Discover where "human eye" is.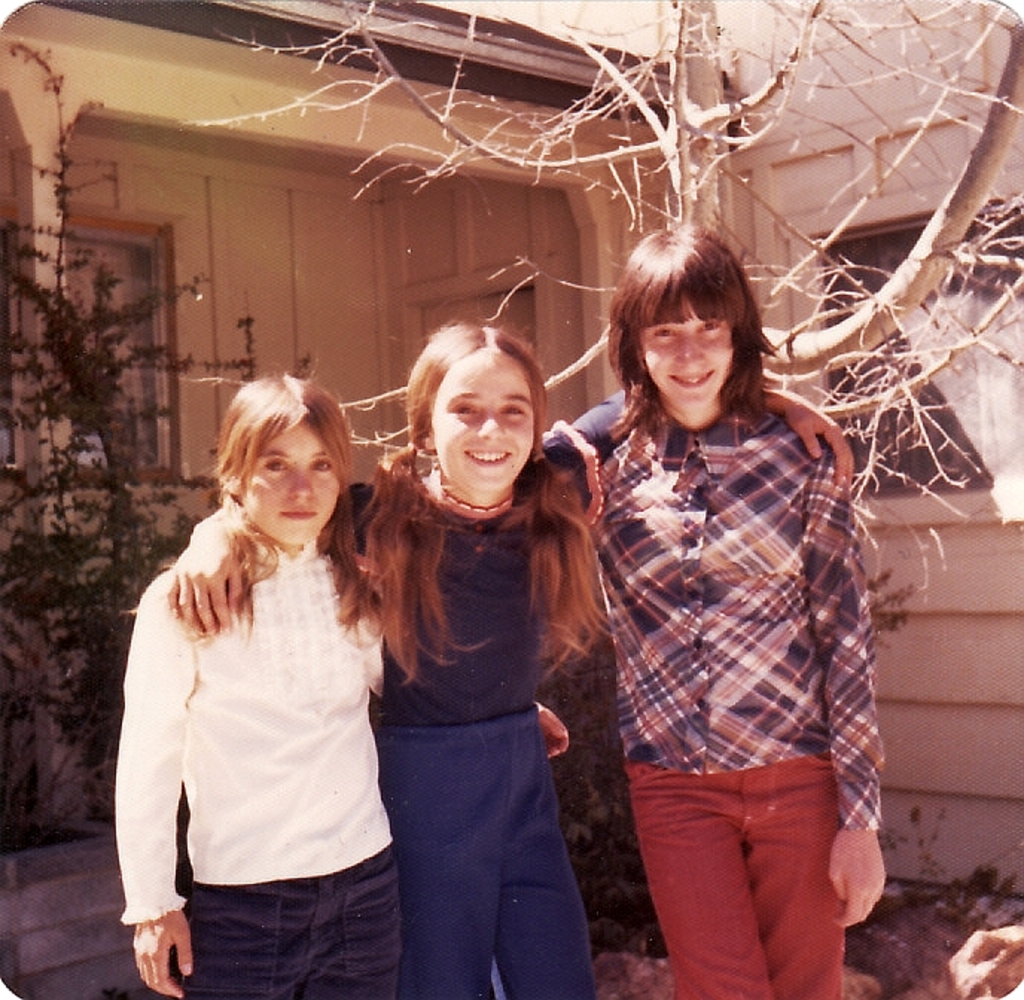
Discovered at Rect(259, 458, 286, 478).
